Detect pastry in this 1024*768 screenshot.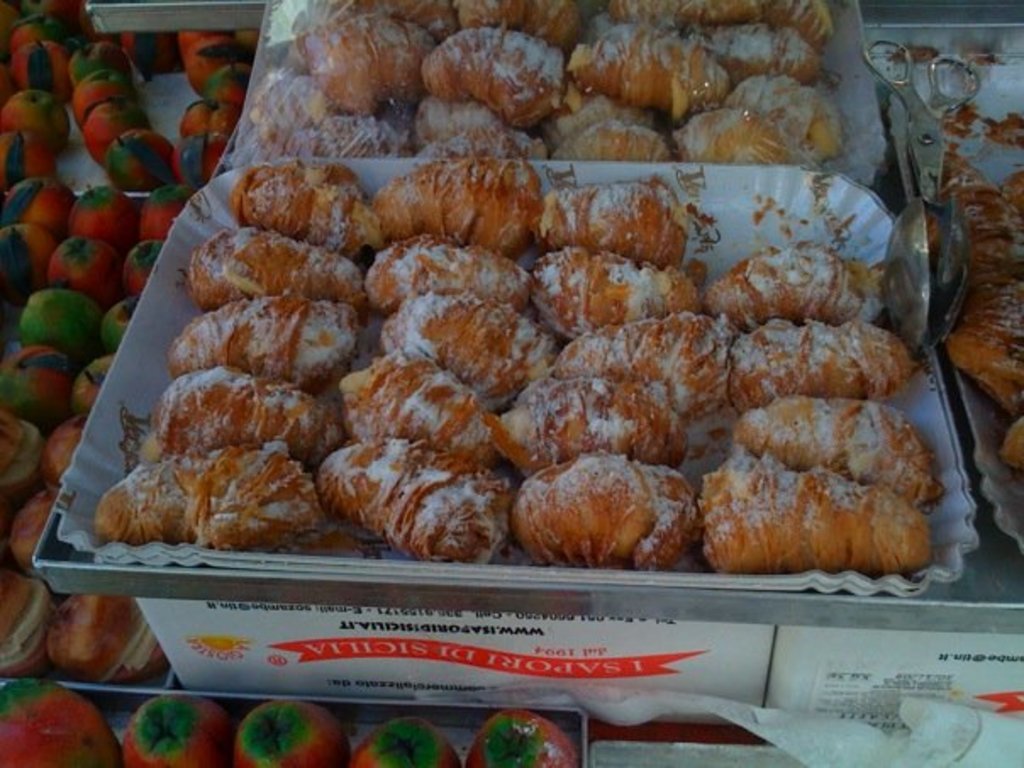
Detection: bbox=(526, 171, 683, 263).
